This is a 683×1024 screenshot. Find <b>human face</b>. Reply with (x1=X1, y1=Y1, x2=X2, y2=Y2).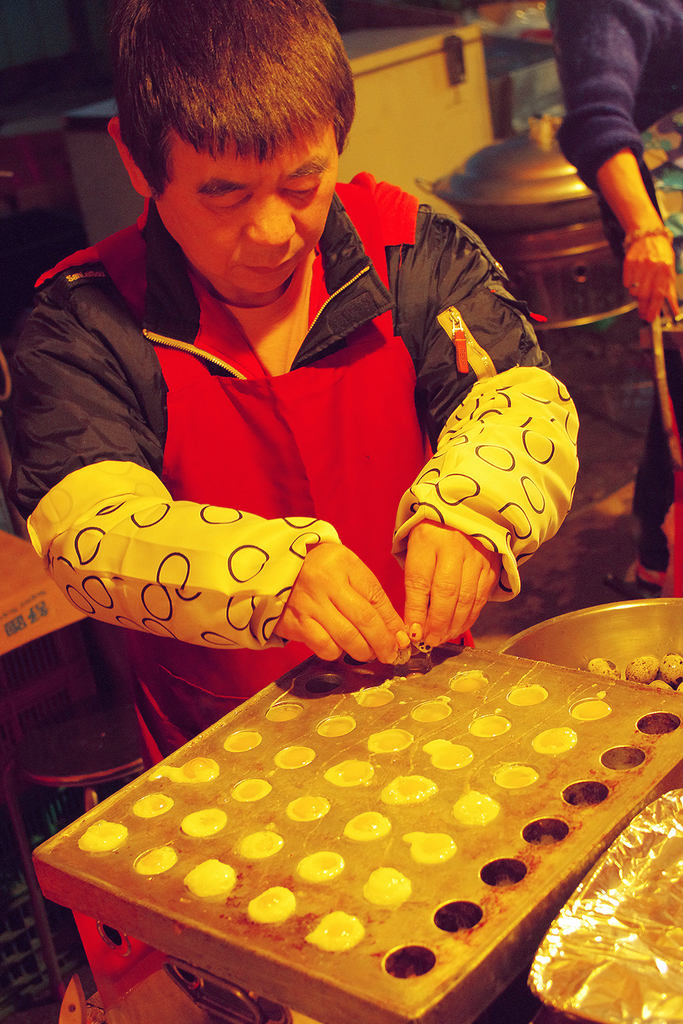
(x1=150, y1=125, x2=329, y2=286).
